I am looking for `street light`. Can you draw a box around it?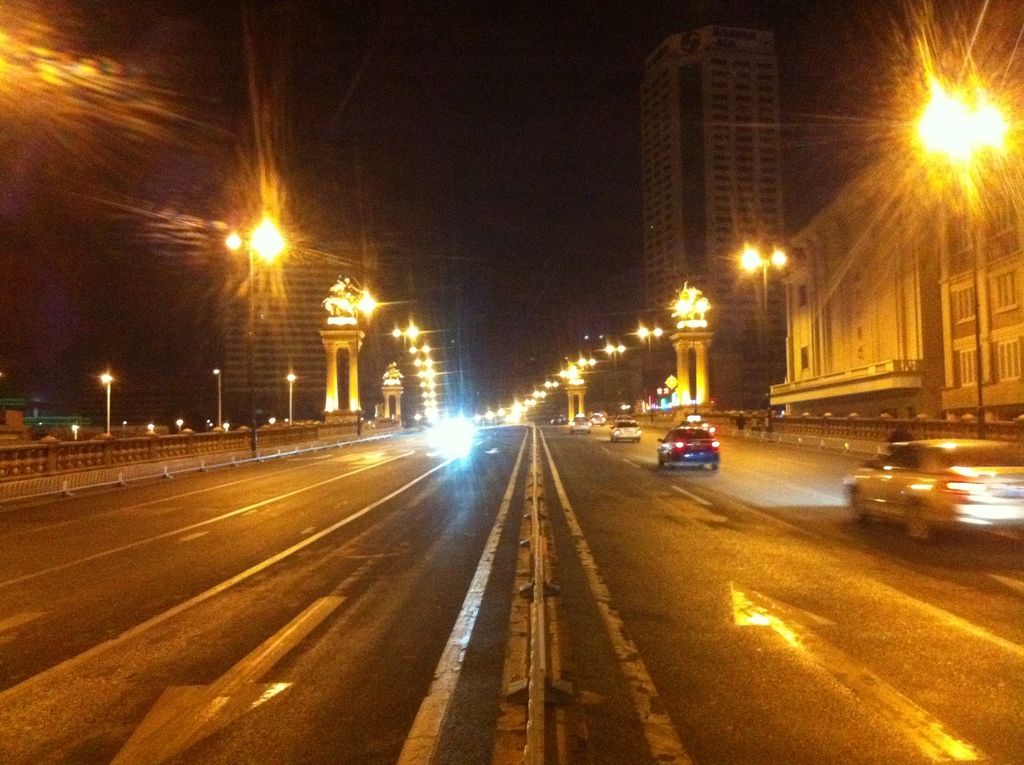
Sure, the bounding box is {"left": 280, "top": 367, "right": 298, "bottom": 428}.
